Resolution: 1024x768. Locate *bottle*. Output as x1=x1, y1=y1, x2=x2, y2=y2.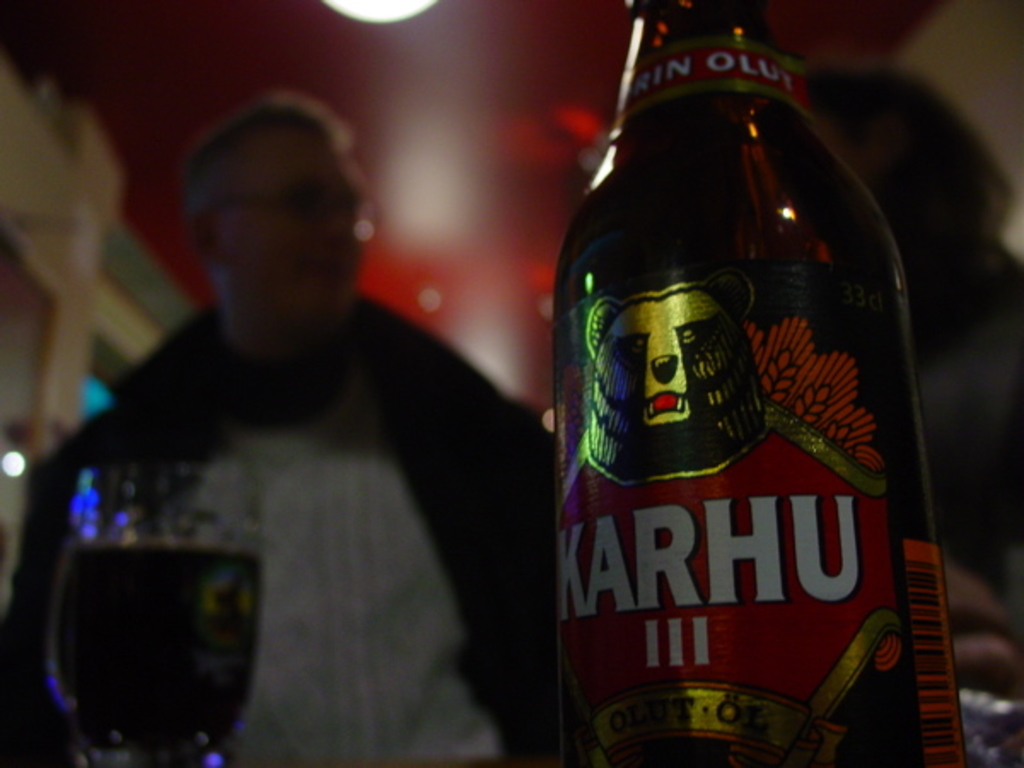
x1=531, y1=0, x2=935, y2=758.
